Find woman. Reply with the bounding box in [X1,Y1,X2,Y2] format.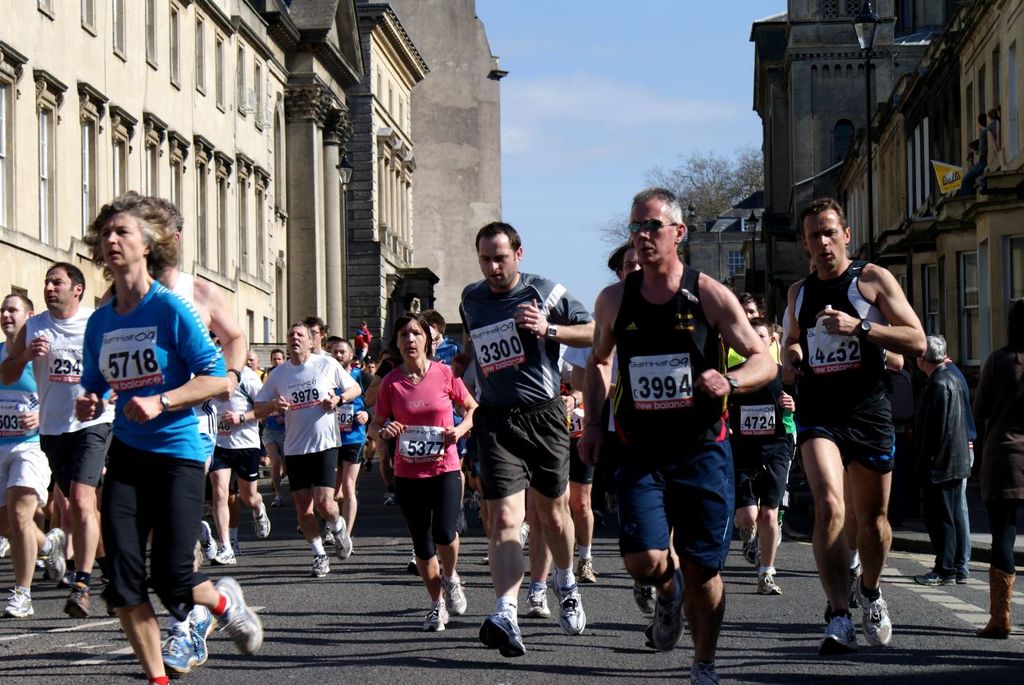
[76,191,260,684].
